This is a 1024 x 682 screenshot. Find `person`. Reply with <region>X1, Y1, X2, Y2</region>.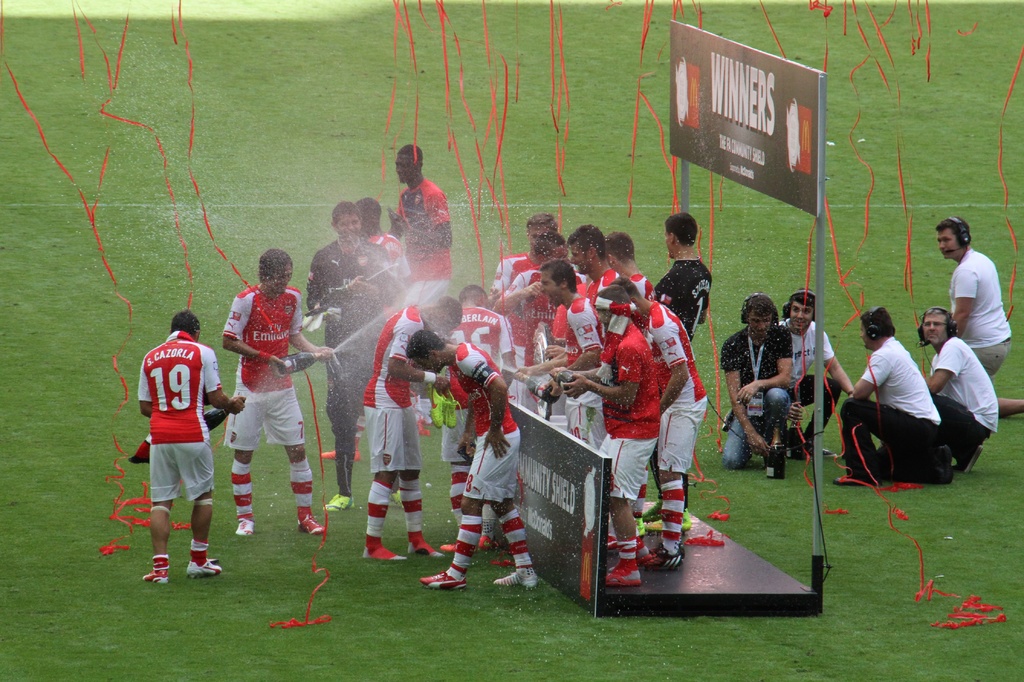
<region>304, 198, 403, 516</region>.
